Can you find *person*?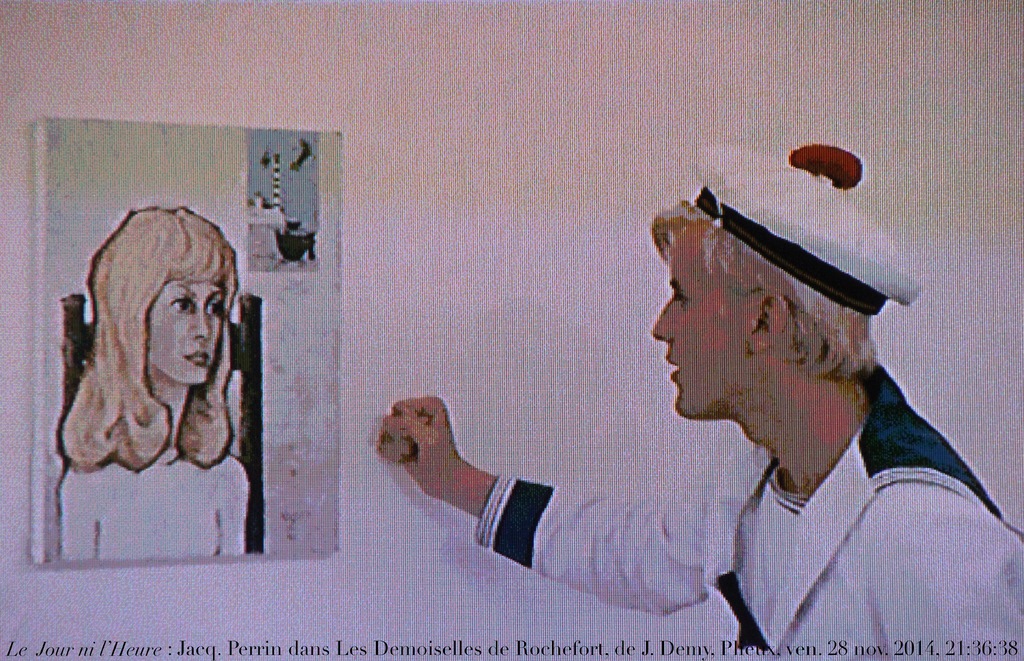
Yes, bounding box: [377, 130, 1022, 660].
